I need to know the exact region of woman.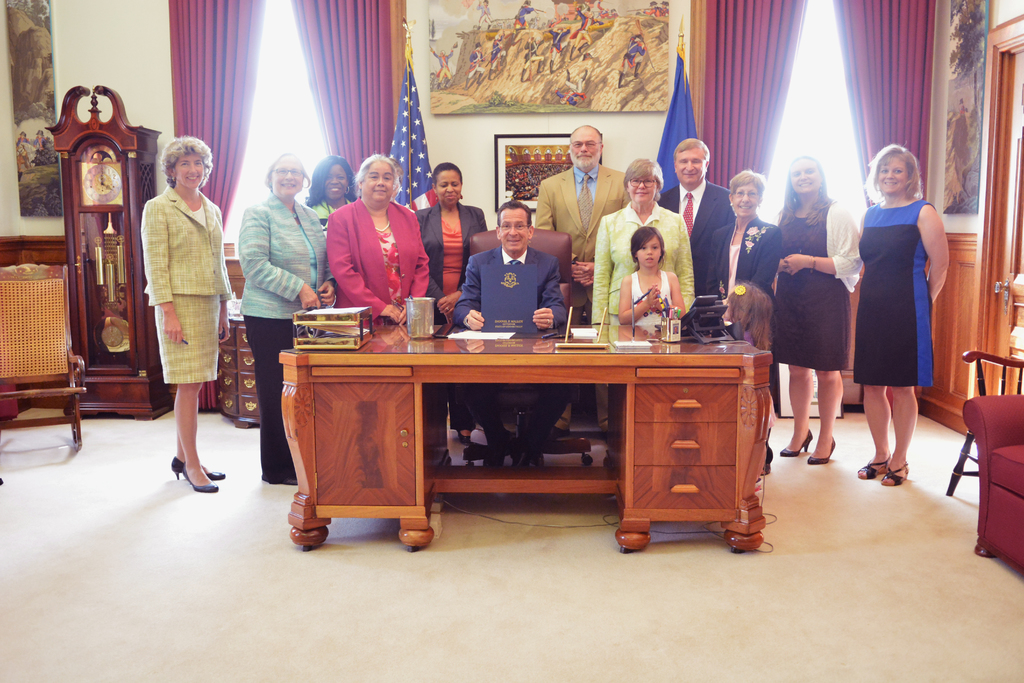
Region: <bbox>308, 155, 356, 226</bbox>.
